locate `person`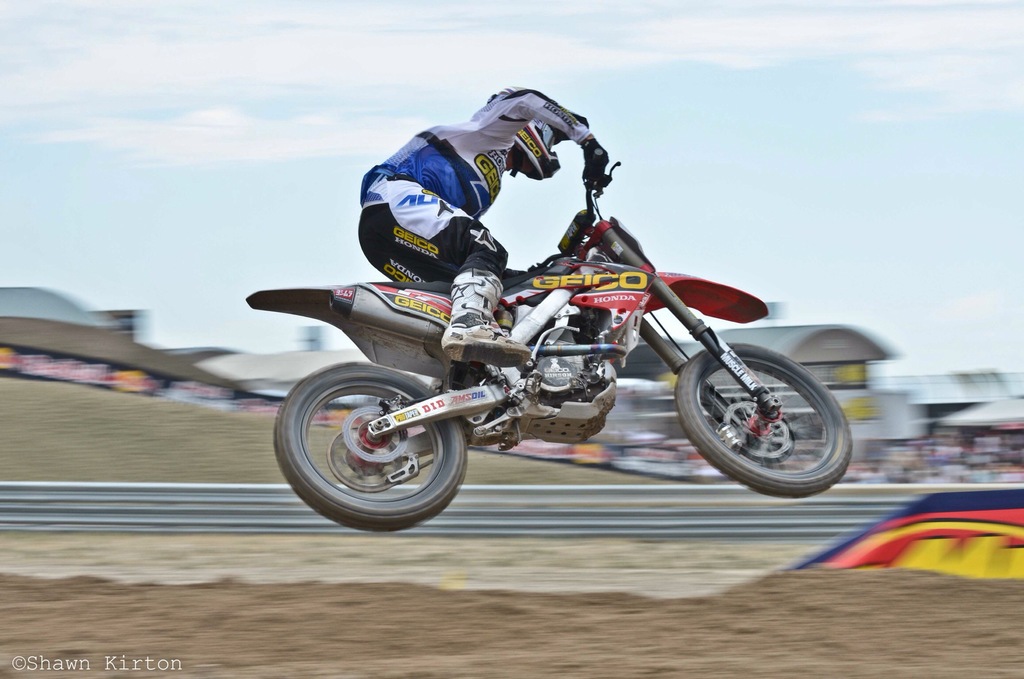
rect(357, 78, 603, 347)
